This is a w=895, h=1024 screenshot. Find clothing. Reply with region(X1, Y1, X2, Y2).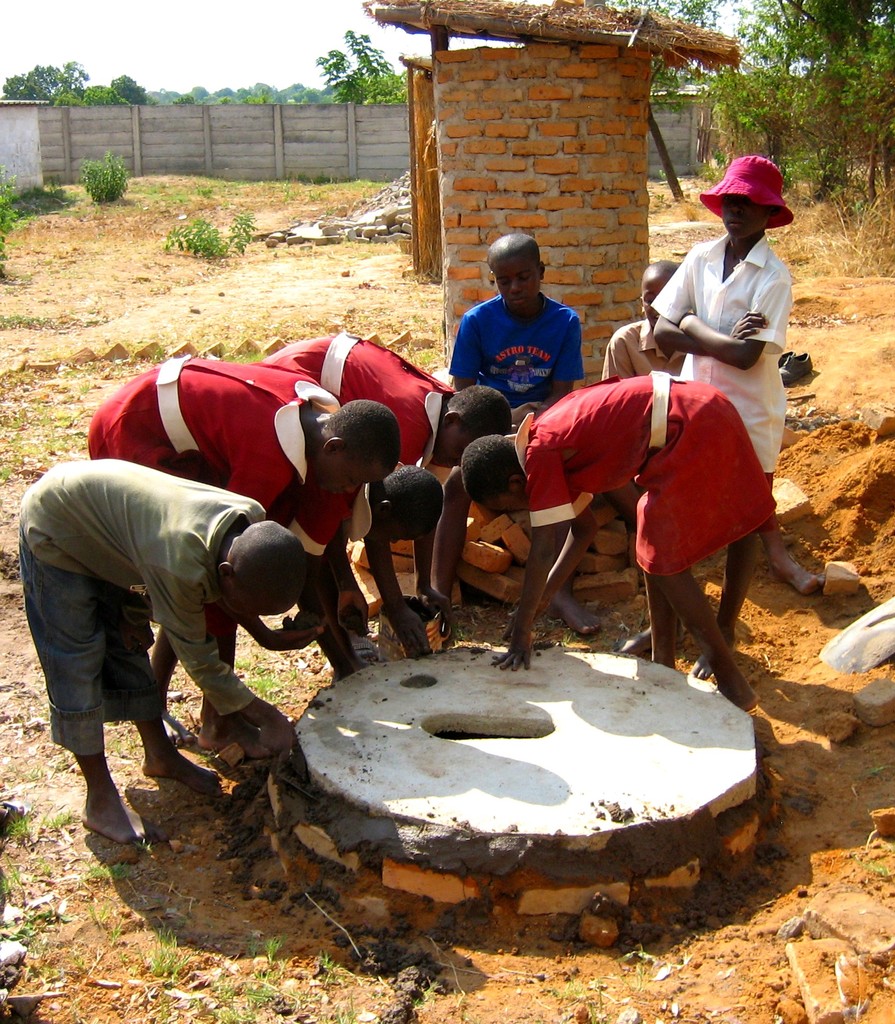
region(652, 227, 791, 486).
